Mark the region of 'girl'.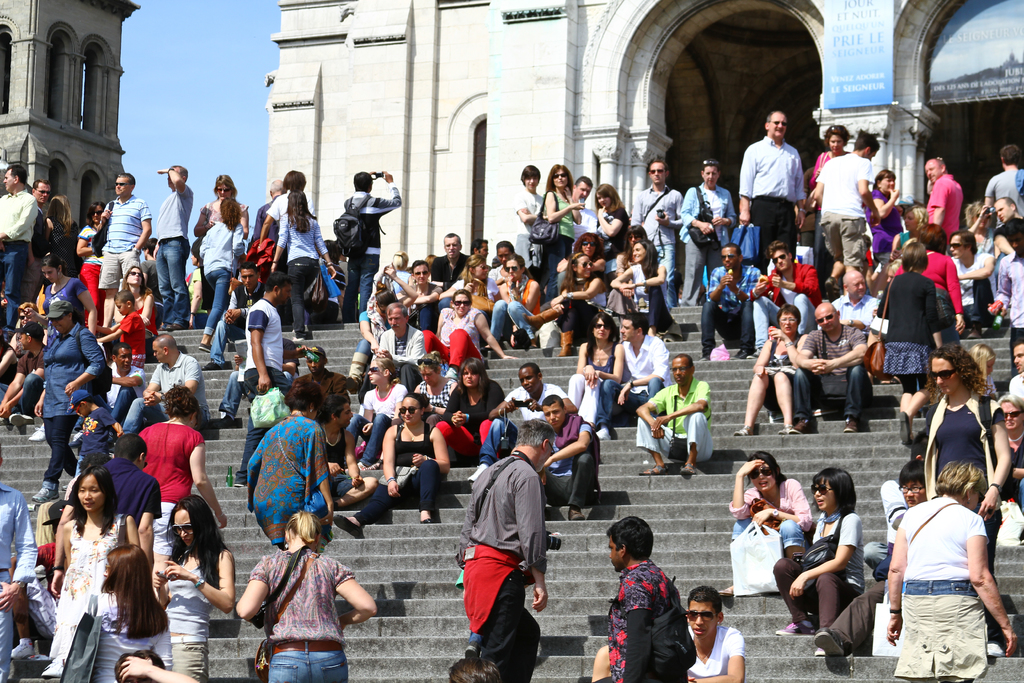
Region: Rect(200, 195, 248, 352).
